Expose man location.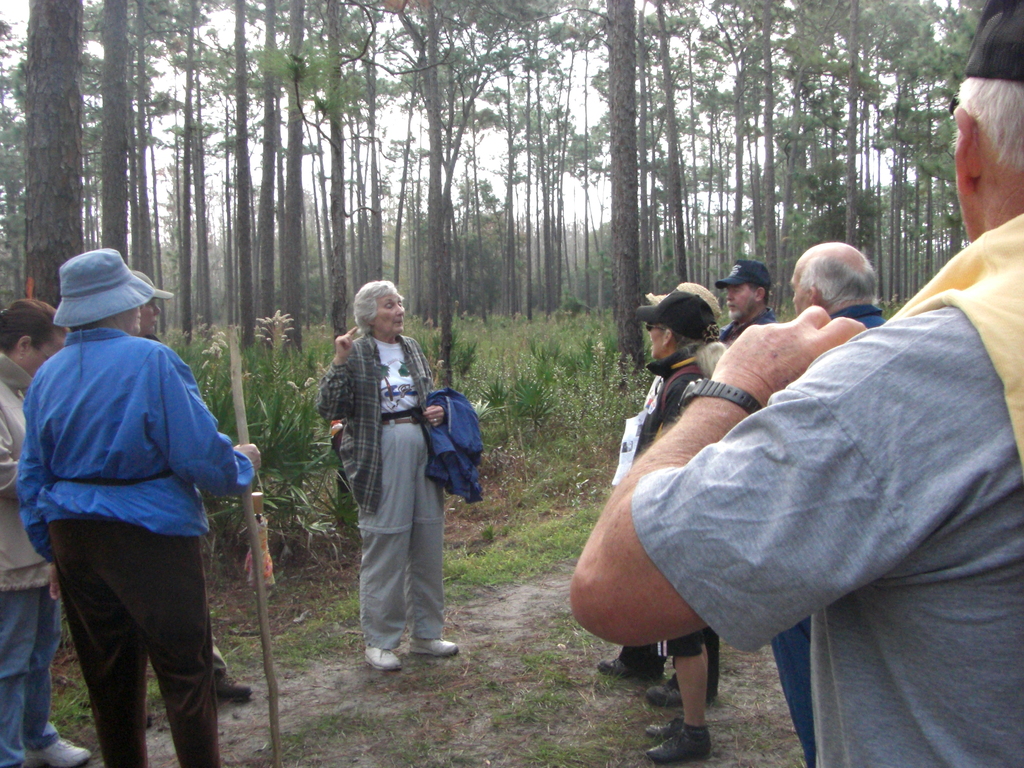
Exposed at bbox(771, 240, 887, 767).
